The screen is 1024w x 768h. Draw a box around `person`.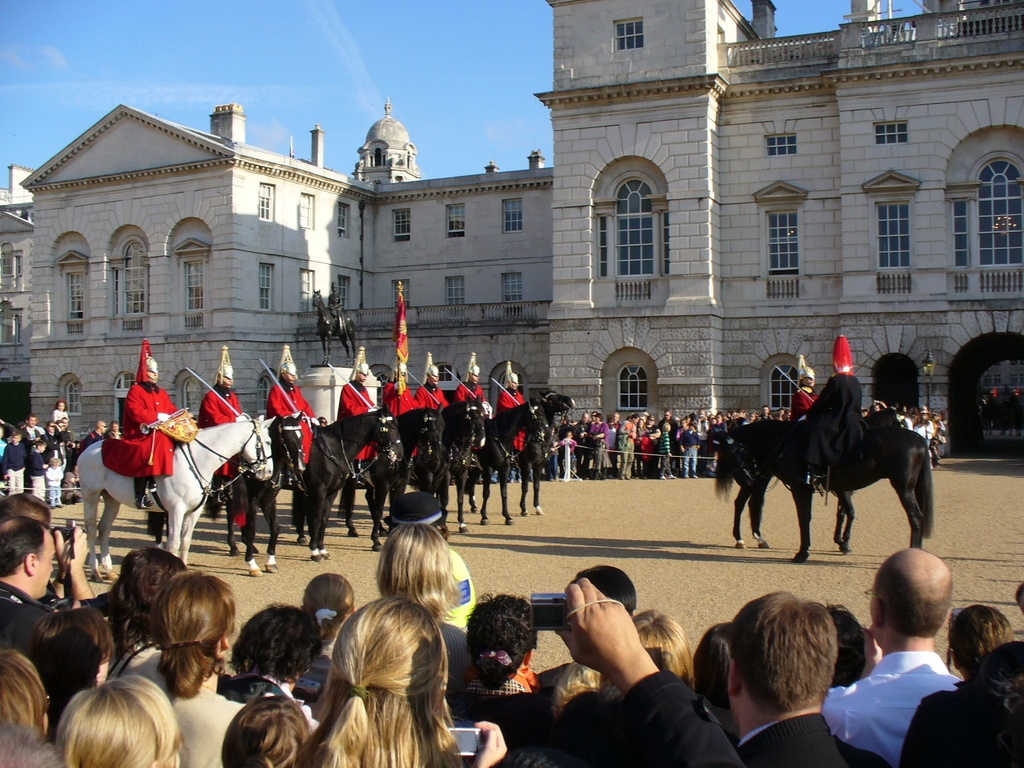
x1=462, y1=594, x2=549, y2=694.
